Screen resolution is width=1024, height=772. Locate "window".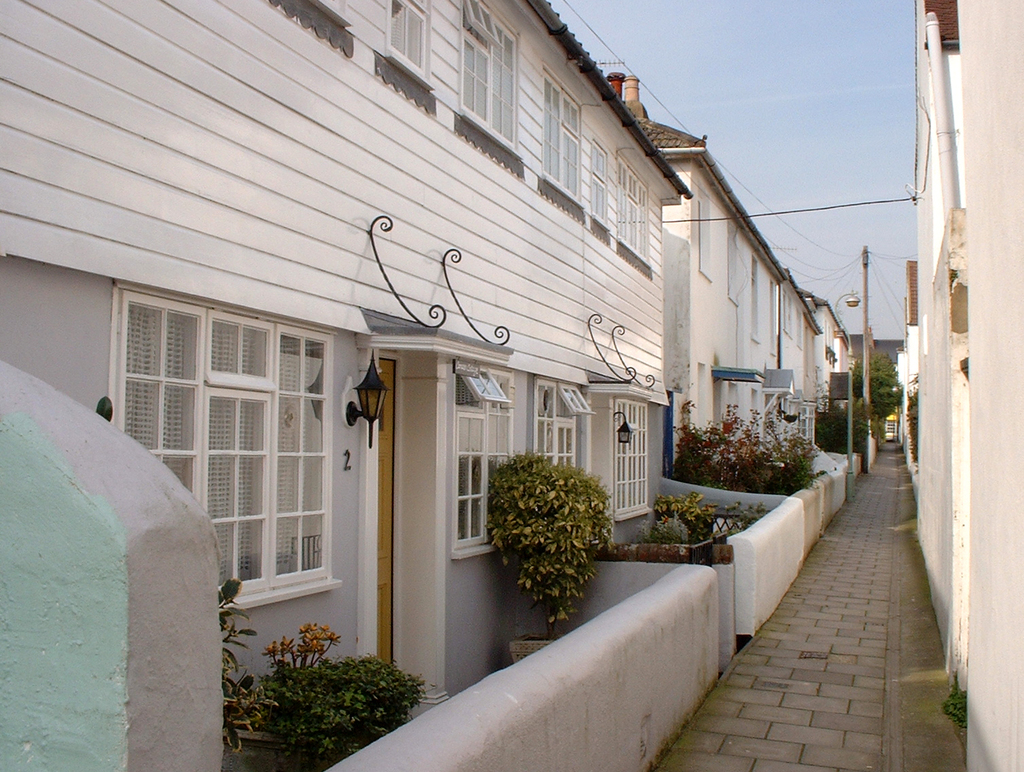
bbox=(532, 379, 590, 459).
